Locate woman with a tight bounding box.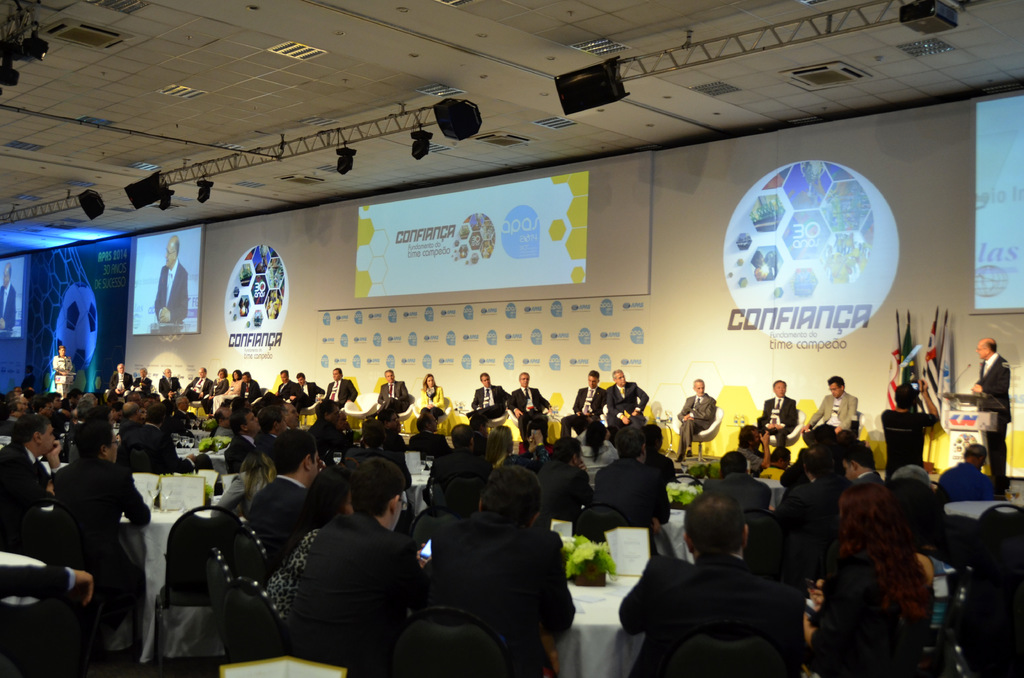
489, 425, 547, 474.
